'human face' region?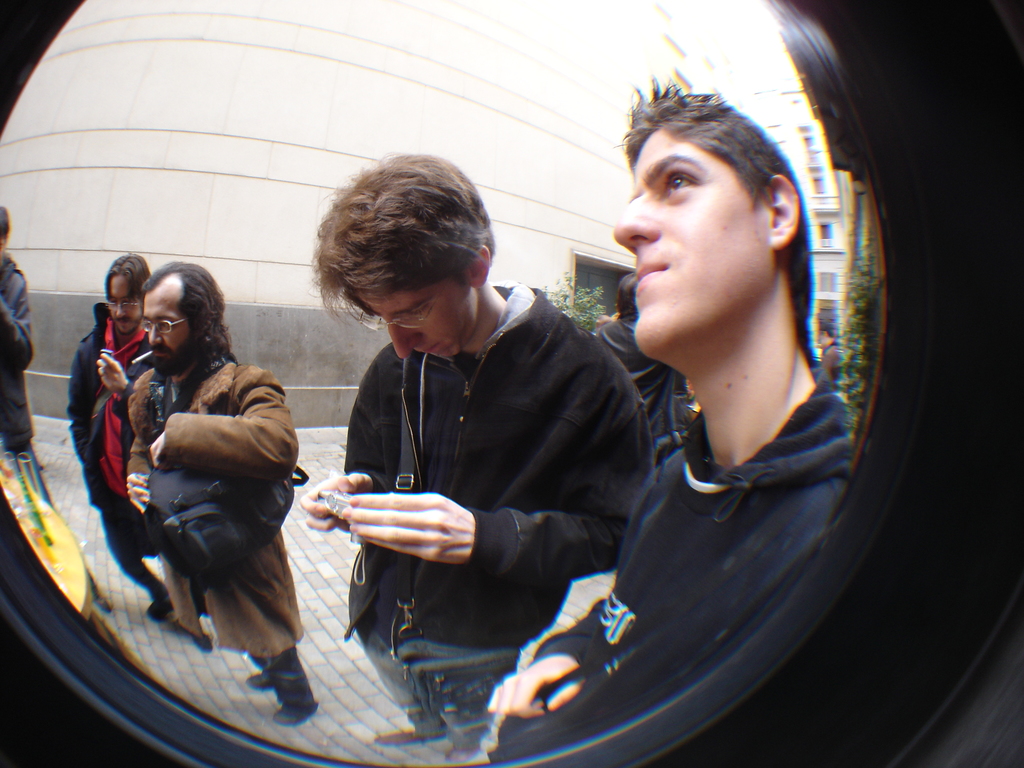
<box>145,294,191,372</box>
